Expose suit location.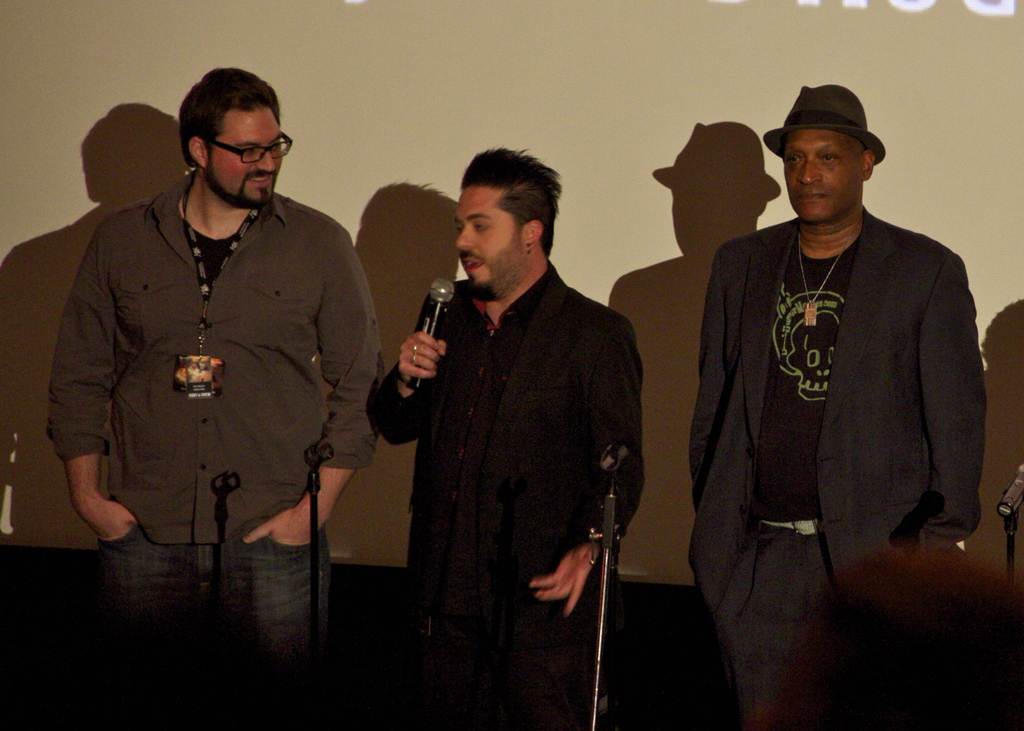
Exposed at [x1=683, y1=147, x2=989, y2=666].
